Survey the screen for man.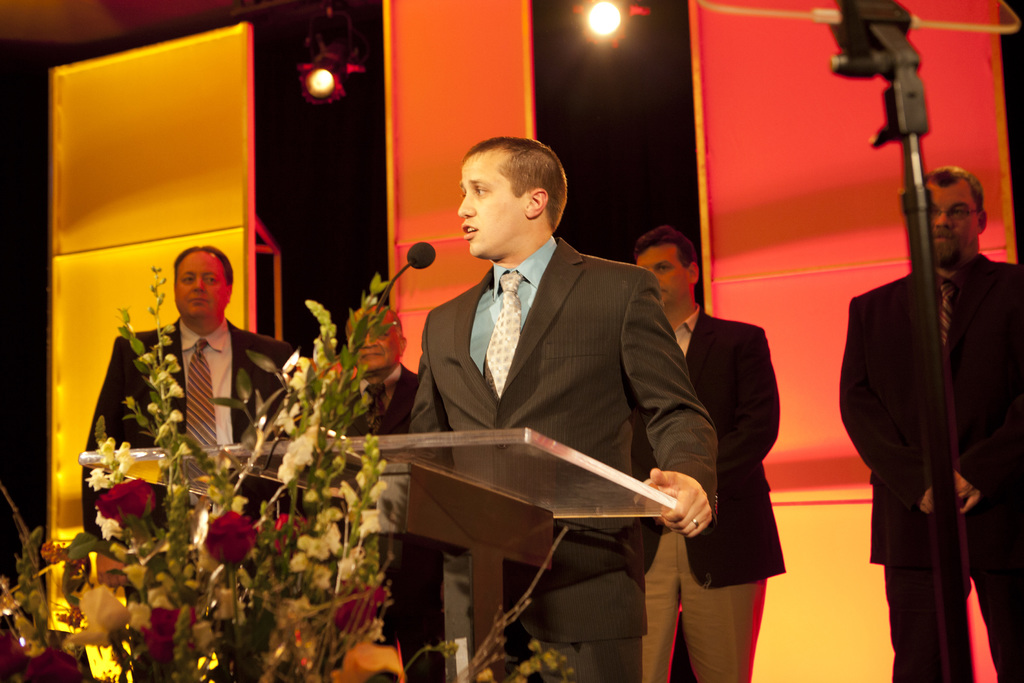
Survey found: <region>281, 306, 444, 682</region>.
